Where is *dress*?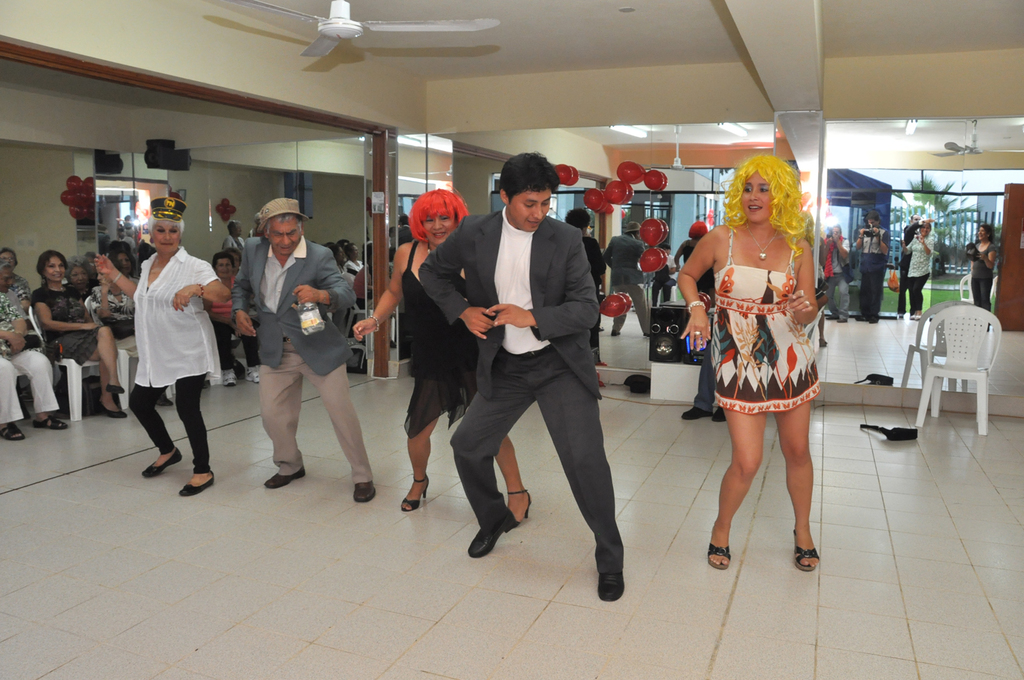
(27, 289, 115, 367).
